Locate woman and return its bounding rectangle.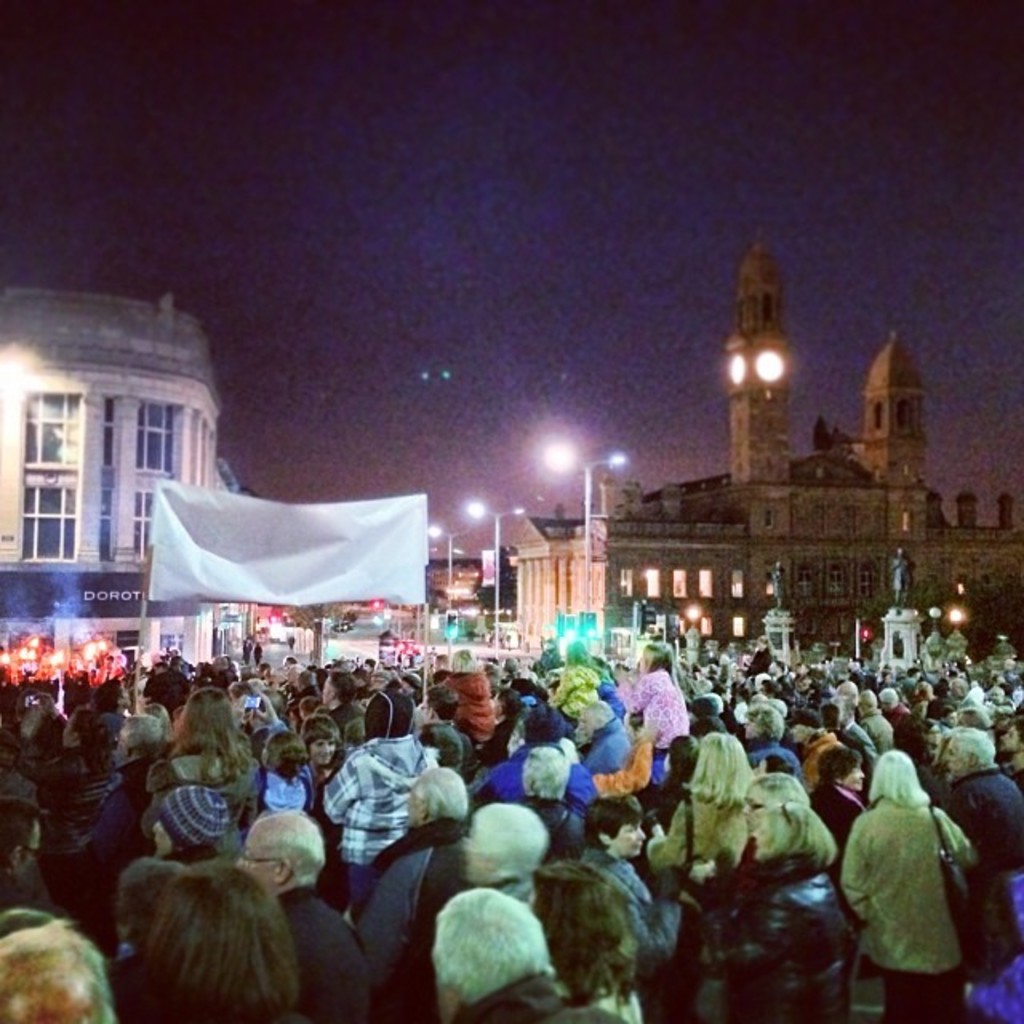
bbox(27, 709, 122, 837).
